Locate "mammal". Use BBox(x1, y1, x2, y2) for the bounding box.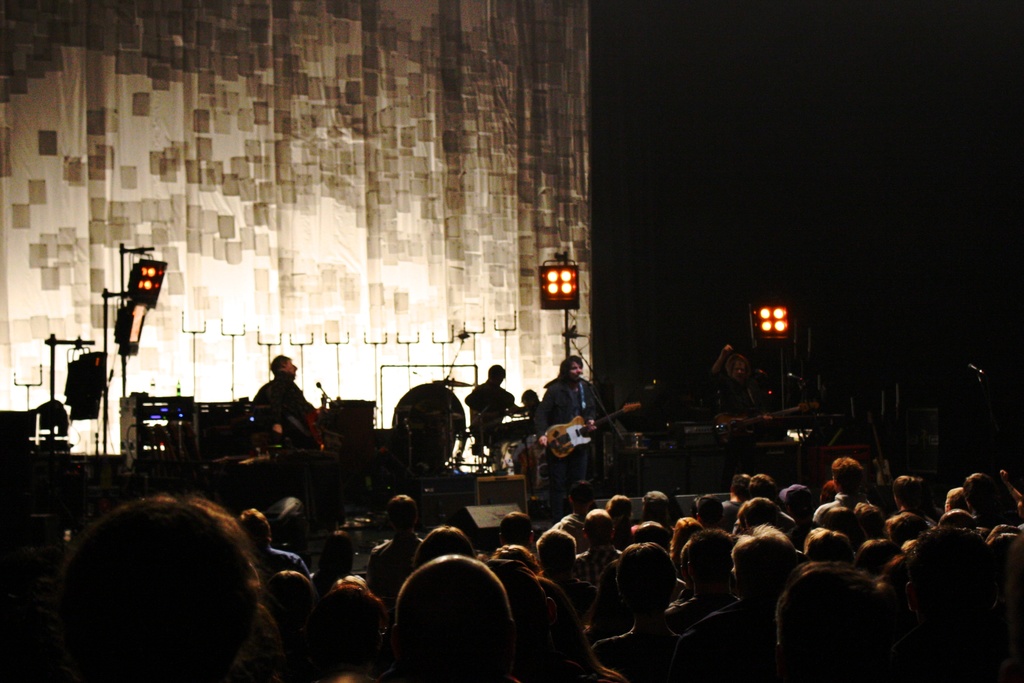
BBox(243, 355, 317, 440).
